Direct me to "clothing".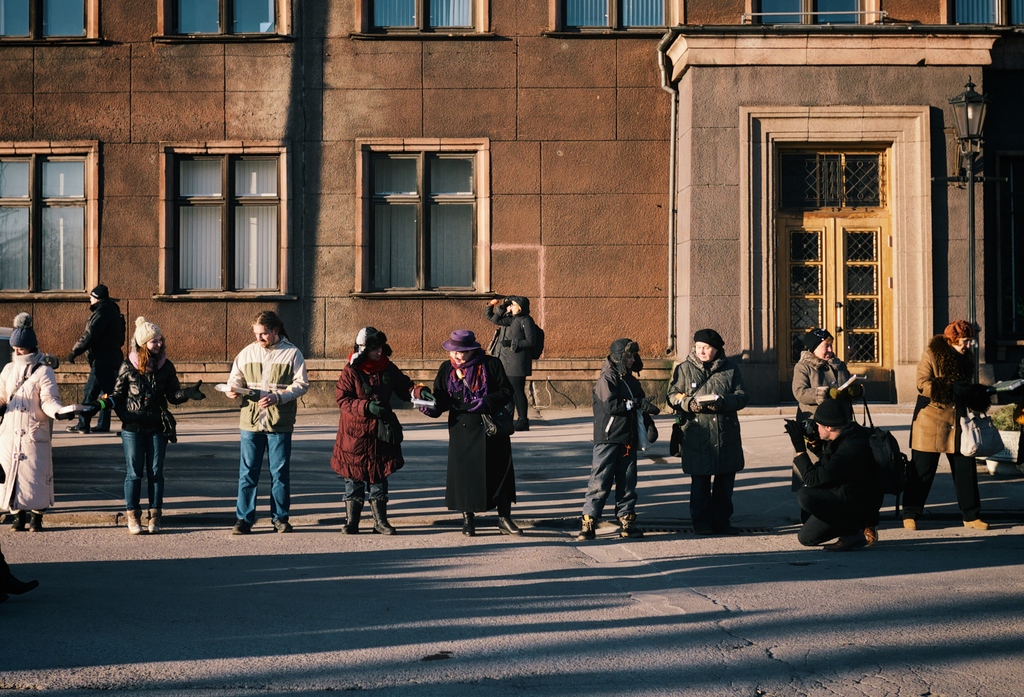
Direction: (422, 349, 524, 512).
